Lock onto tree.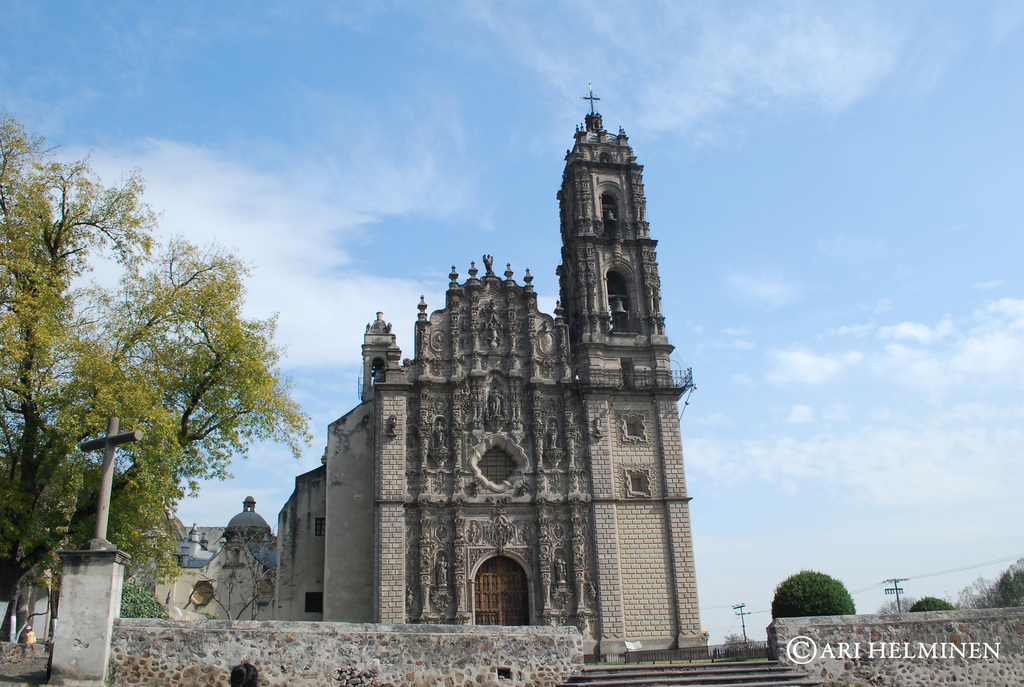
Locked: left=771, top=565, right=852, bottom=615.
